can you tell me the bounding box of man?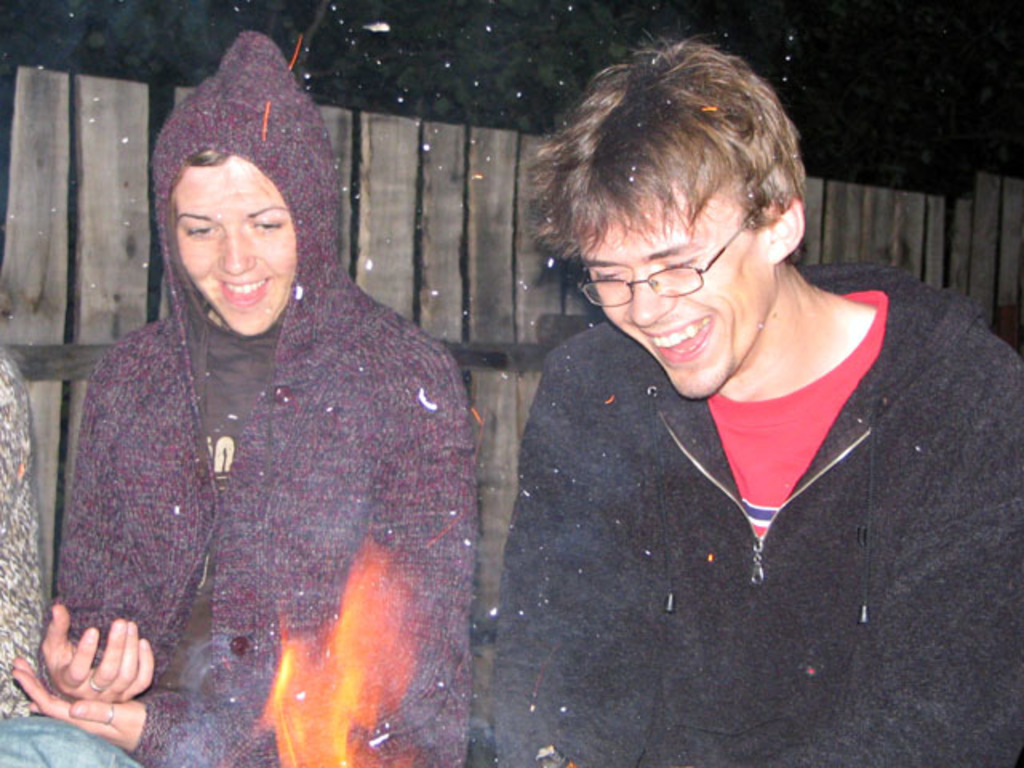
[454,37,1005,754].
